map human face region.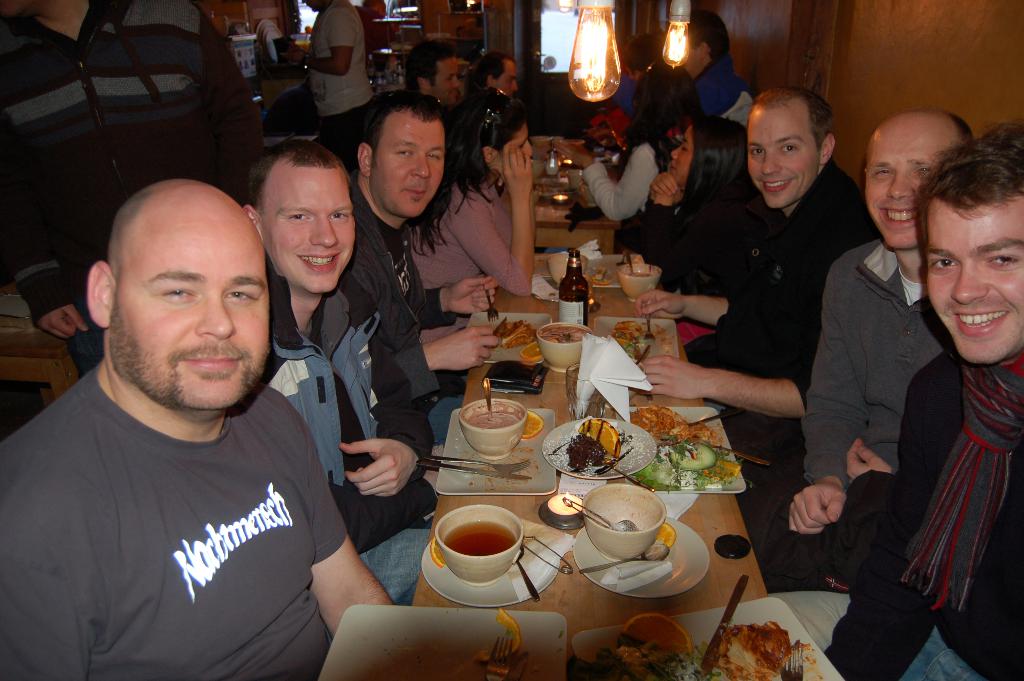
Mapped to 369, 121, 447, 216.
